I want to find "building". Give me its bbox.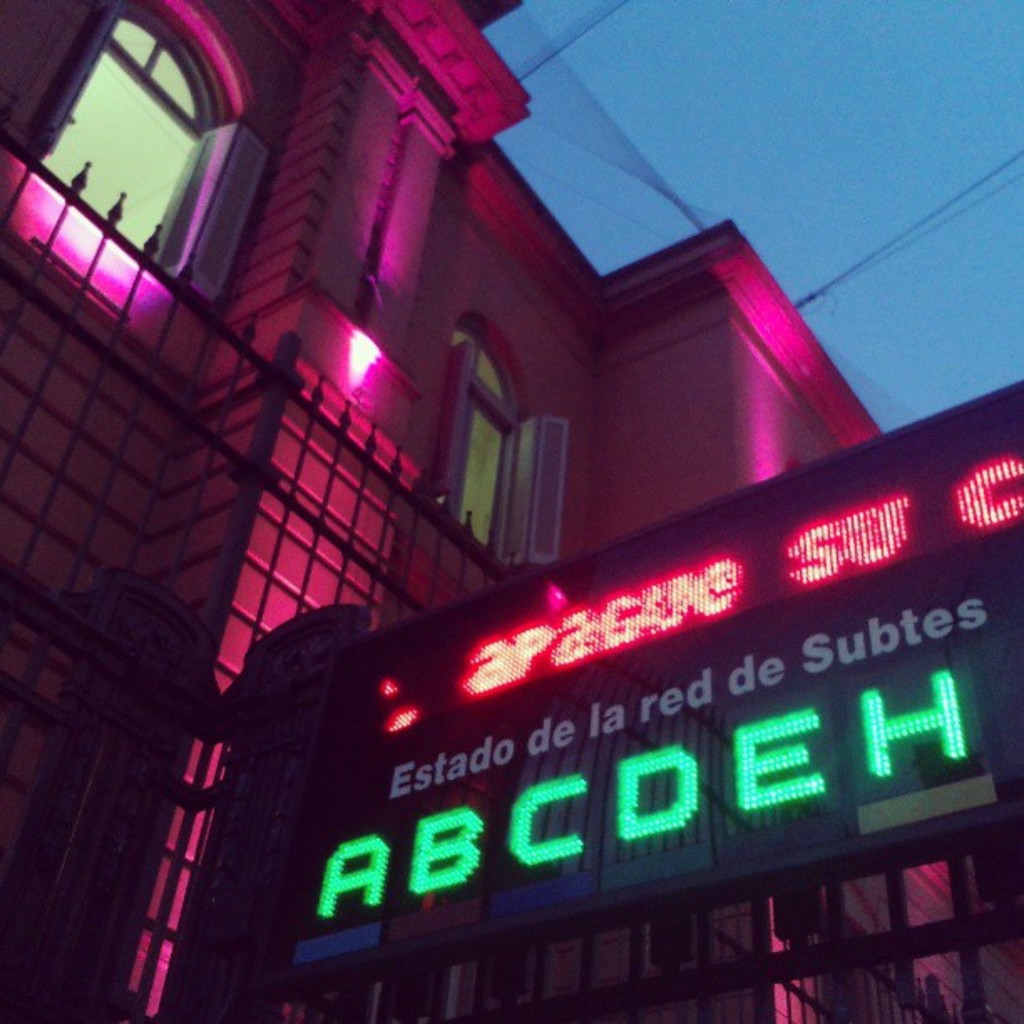
0,0,1022,1022.
